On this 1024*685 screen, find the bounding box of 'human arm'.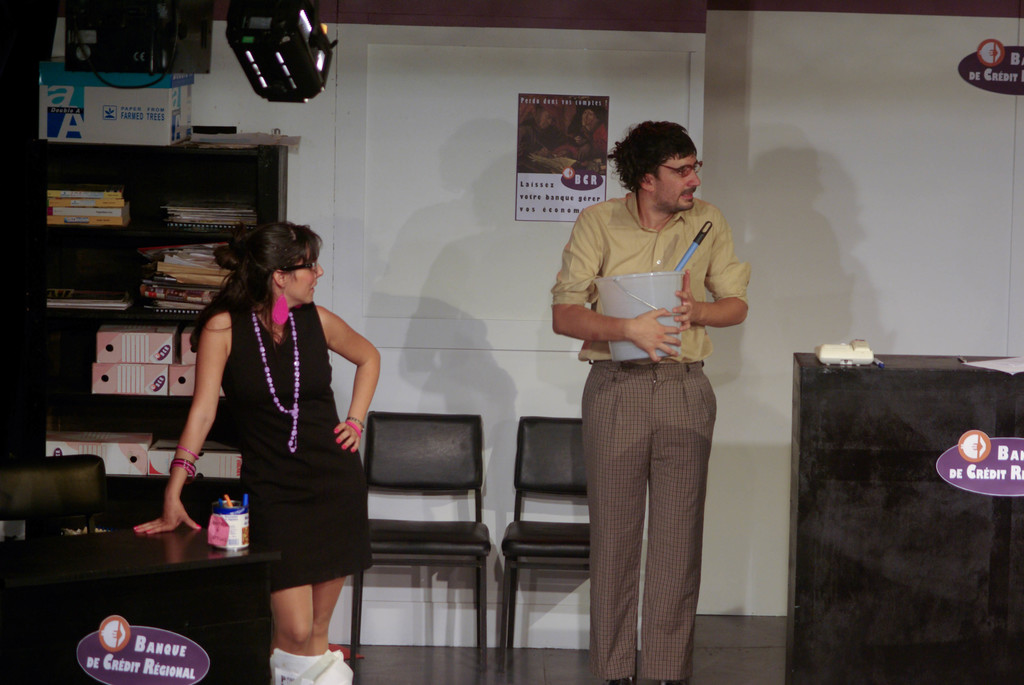
Bounding box: [left=552, top=201, right=701, bottom=370].
